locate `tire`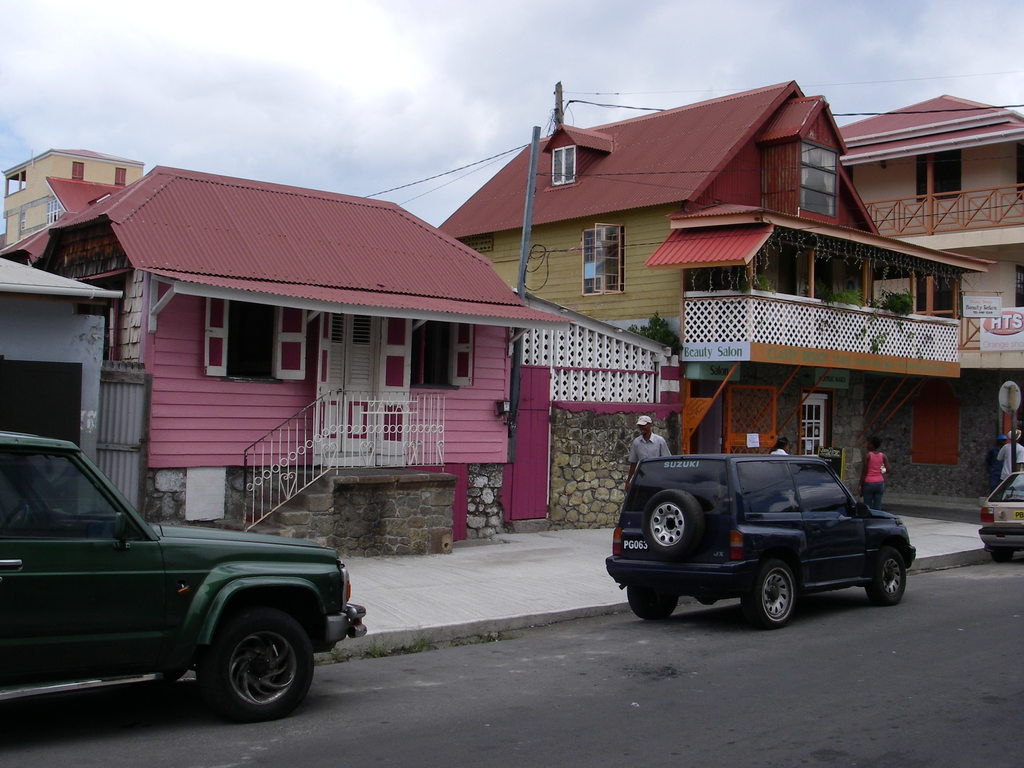
[742, 556, 797, 627]
